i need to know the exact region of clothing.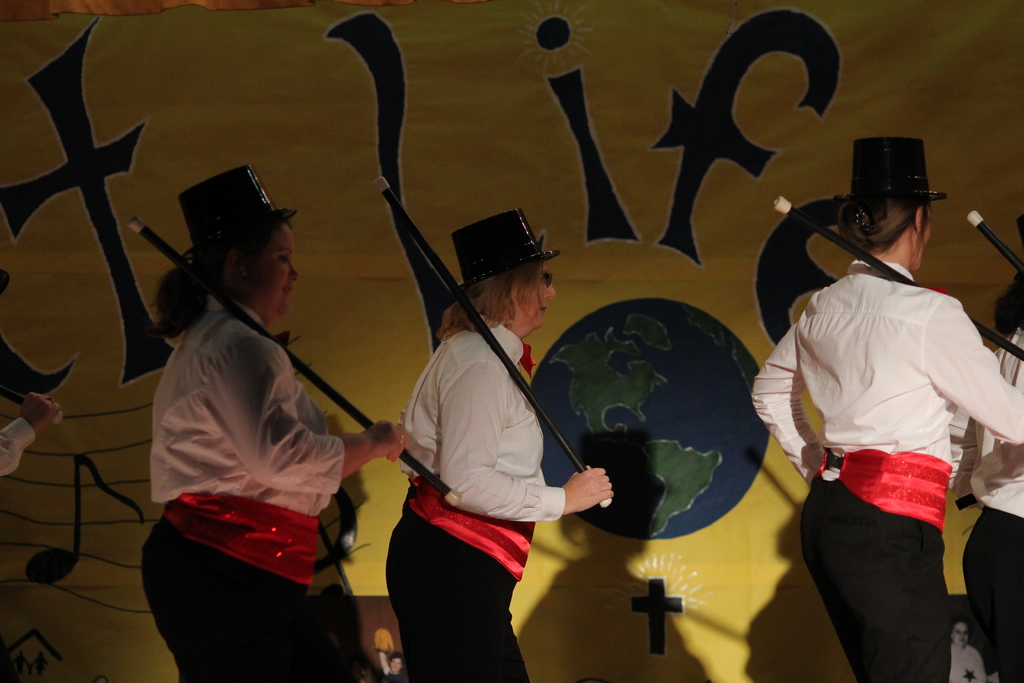
Region: left=403, top=313, right=565, bottom=527.
